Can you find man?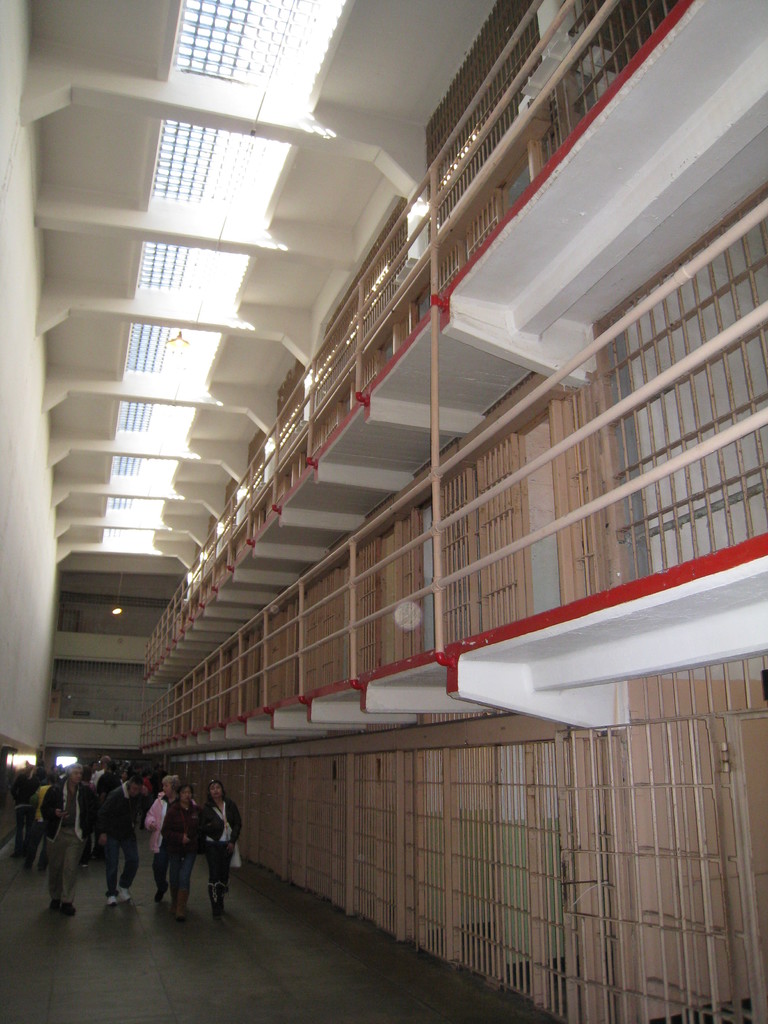
Yes, bounding box: l=97, t=774, r=154, b=905.
